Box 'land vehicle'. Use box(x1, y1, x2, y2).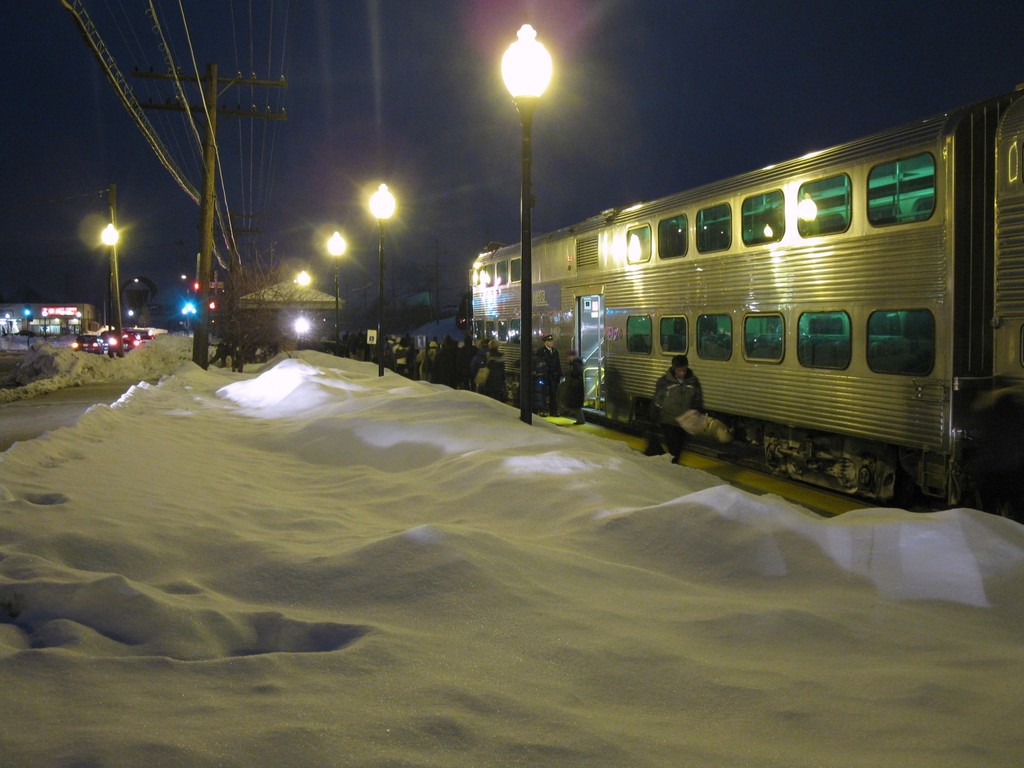
box(106, 325, 140, 357).
